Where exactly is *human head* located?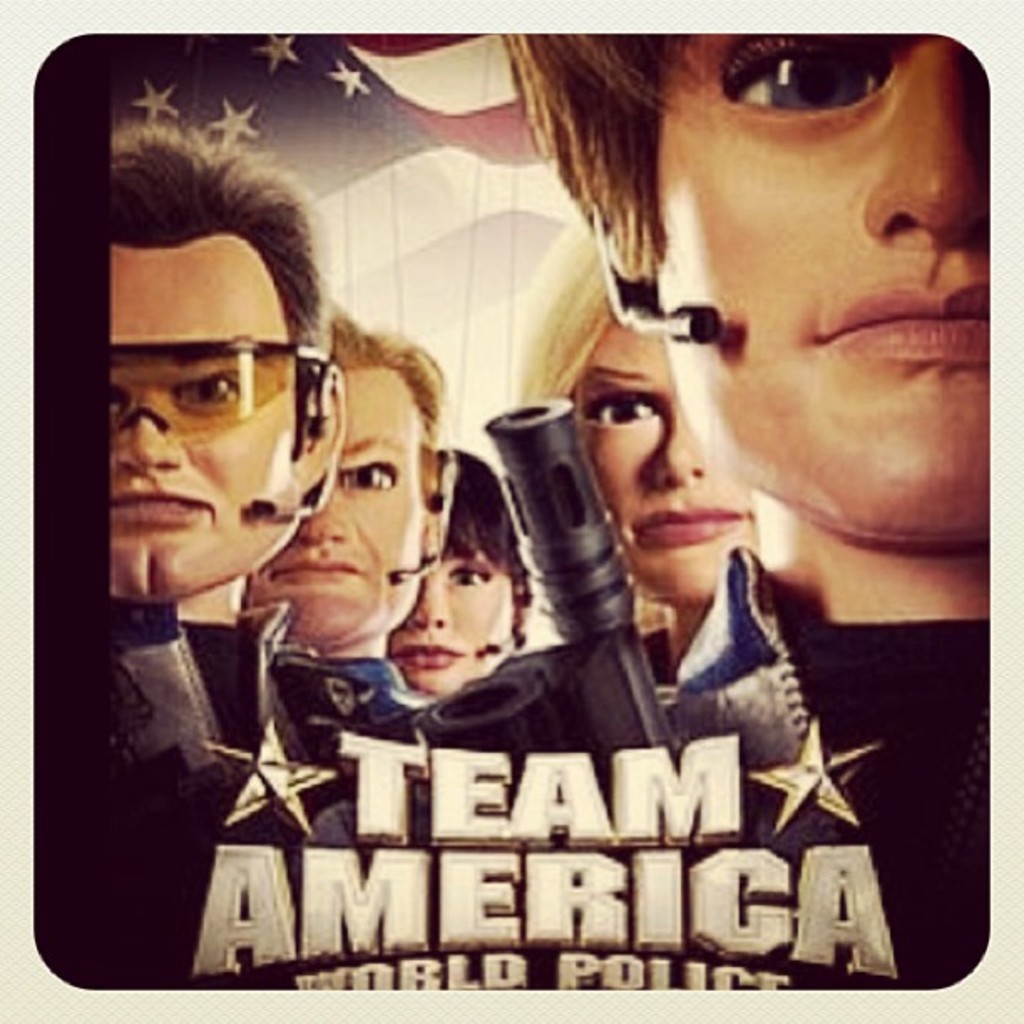
Its bounding box is Rect(236, 306, 445, 658).
